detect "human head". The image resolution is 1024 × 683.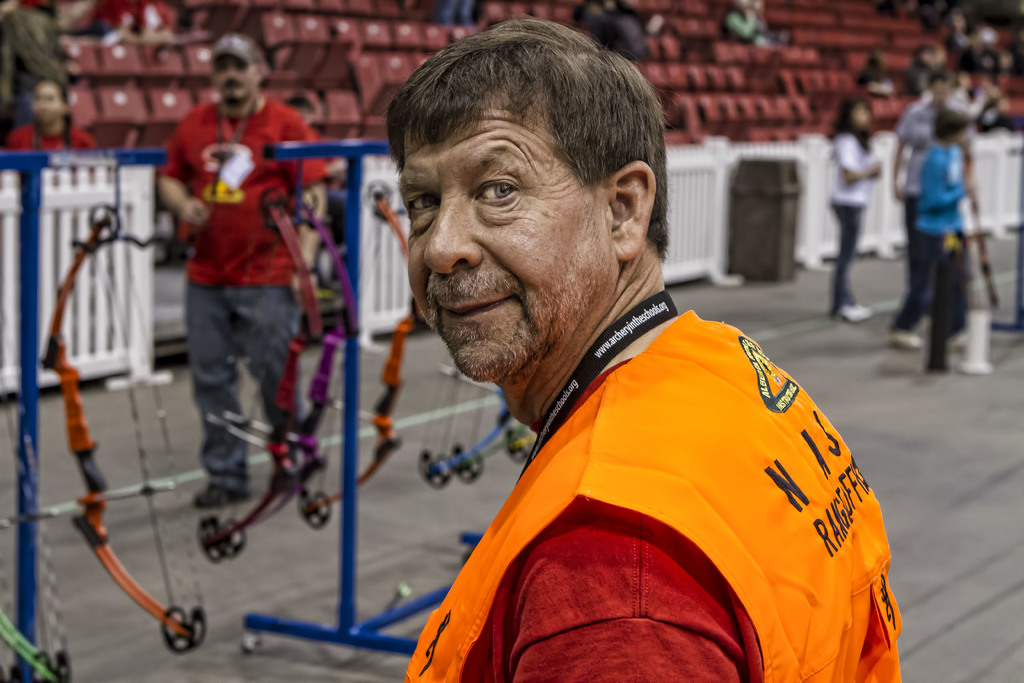
region(207, 26, 269, 105).
